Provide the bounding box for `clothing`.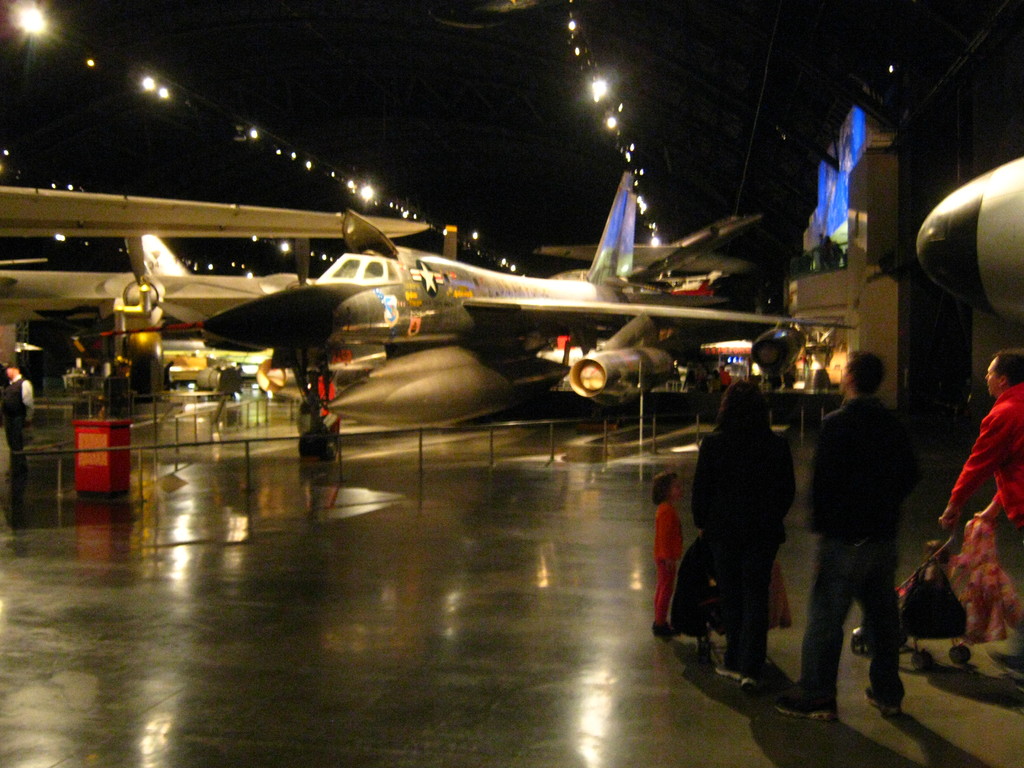
pyautogui.locateOnScreen(947, 380, 1023, 536).
